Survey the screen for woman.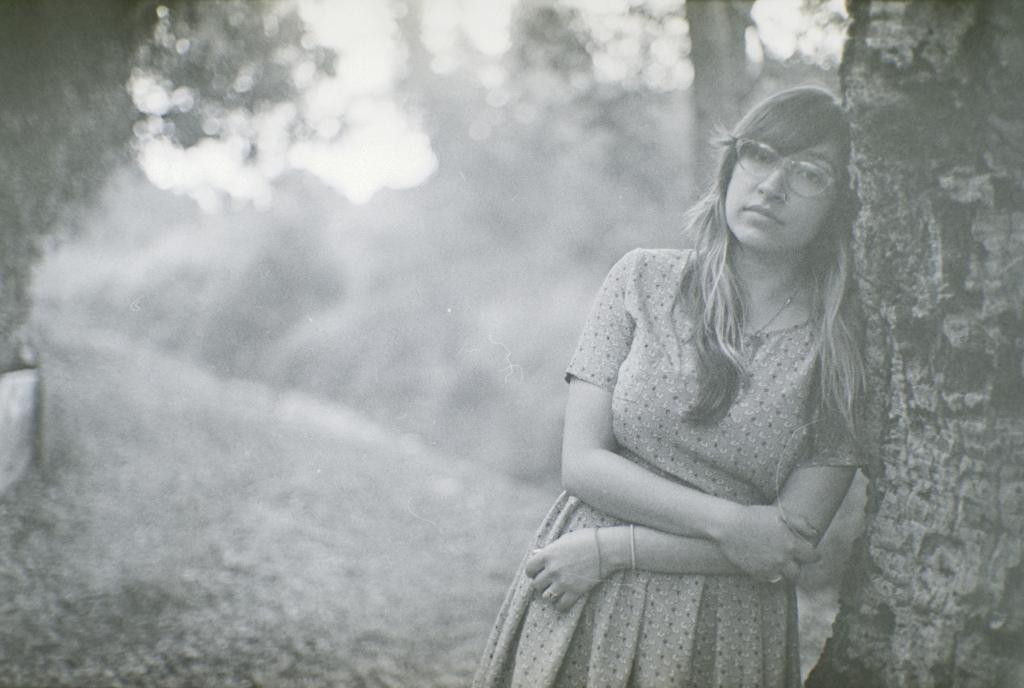
Survey found: 497,86,900,680.
